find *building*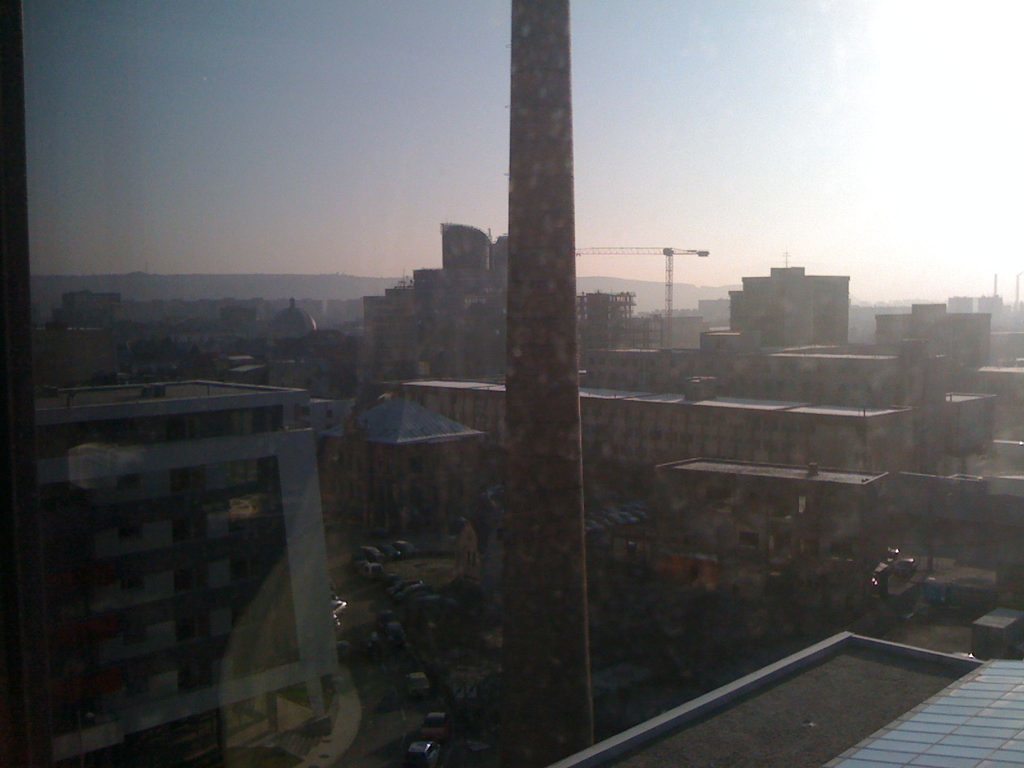
729:268:848:343
